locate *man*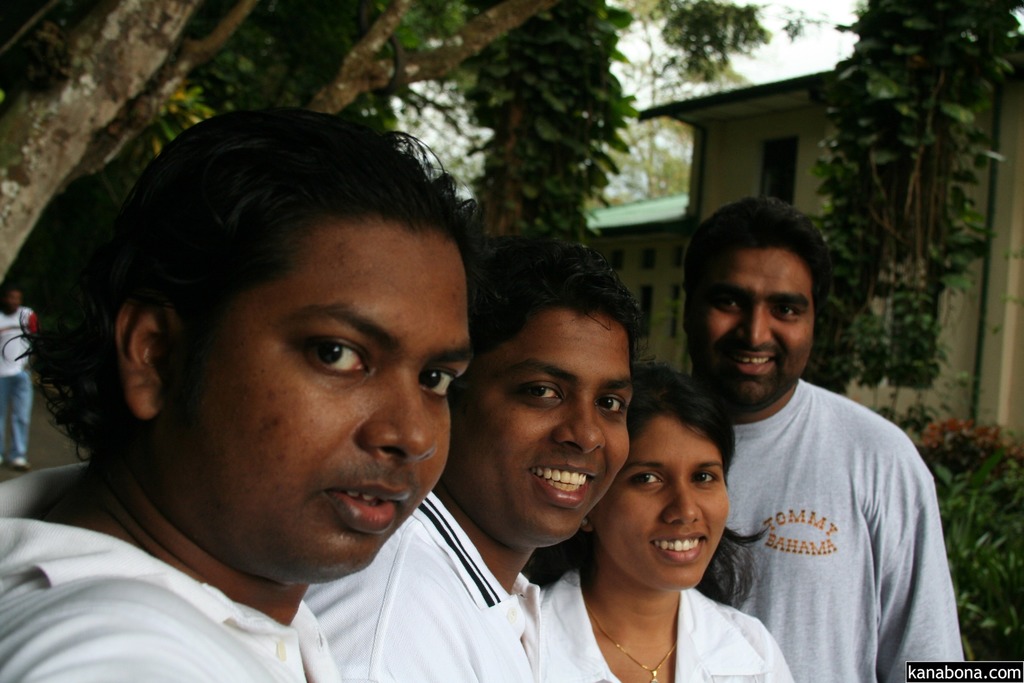
locate(302, 232, 652, 682)
